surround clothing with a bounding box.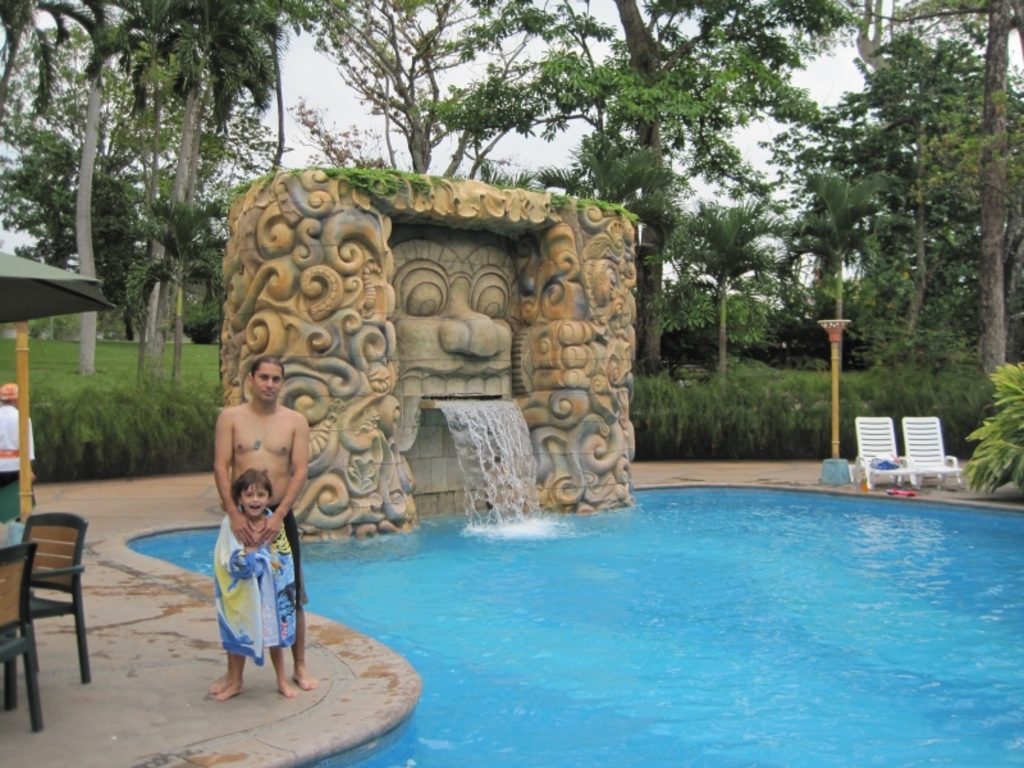
left=273, top=508, right=303, bottom=608.
